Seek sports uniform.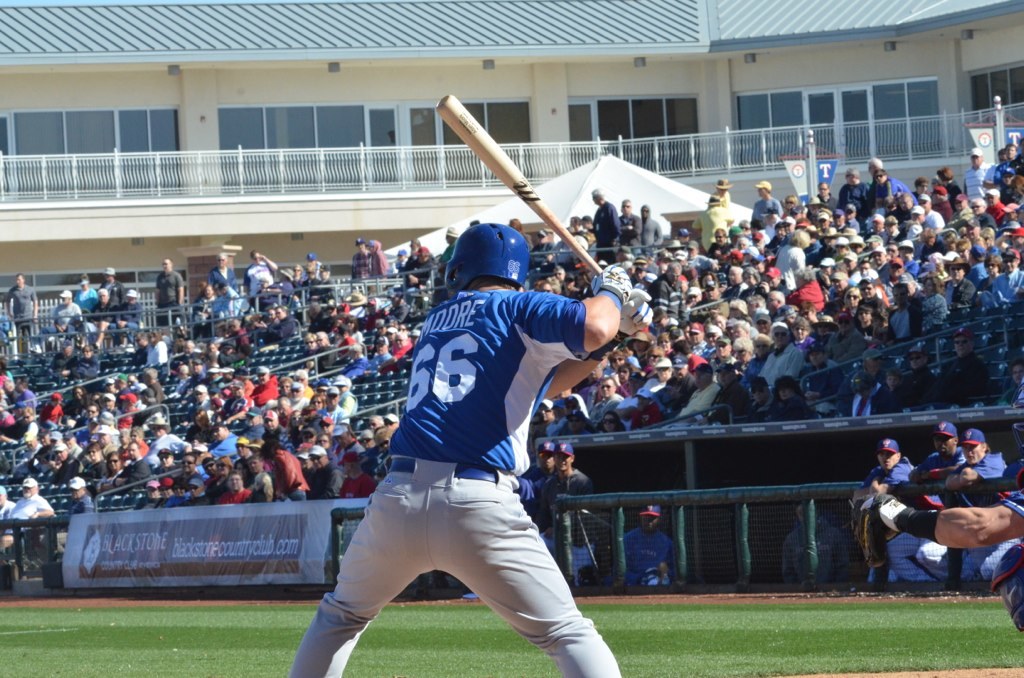
x1=855, y1=457, x2=911, y2=586.
